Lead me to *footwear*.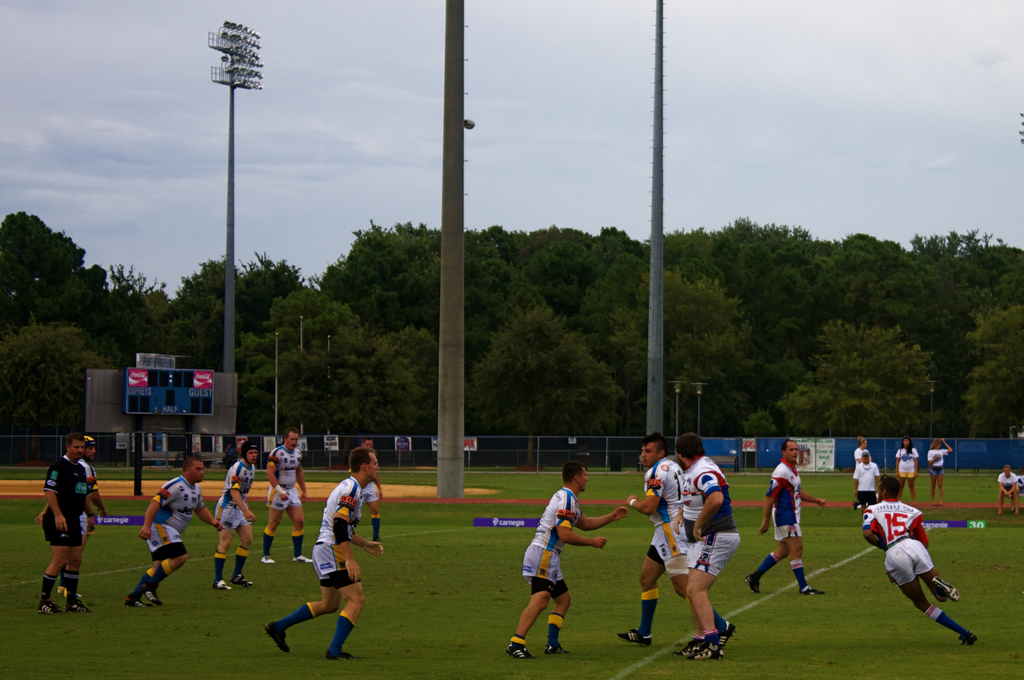
Lead to box(129, 592, 145, 609).
